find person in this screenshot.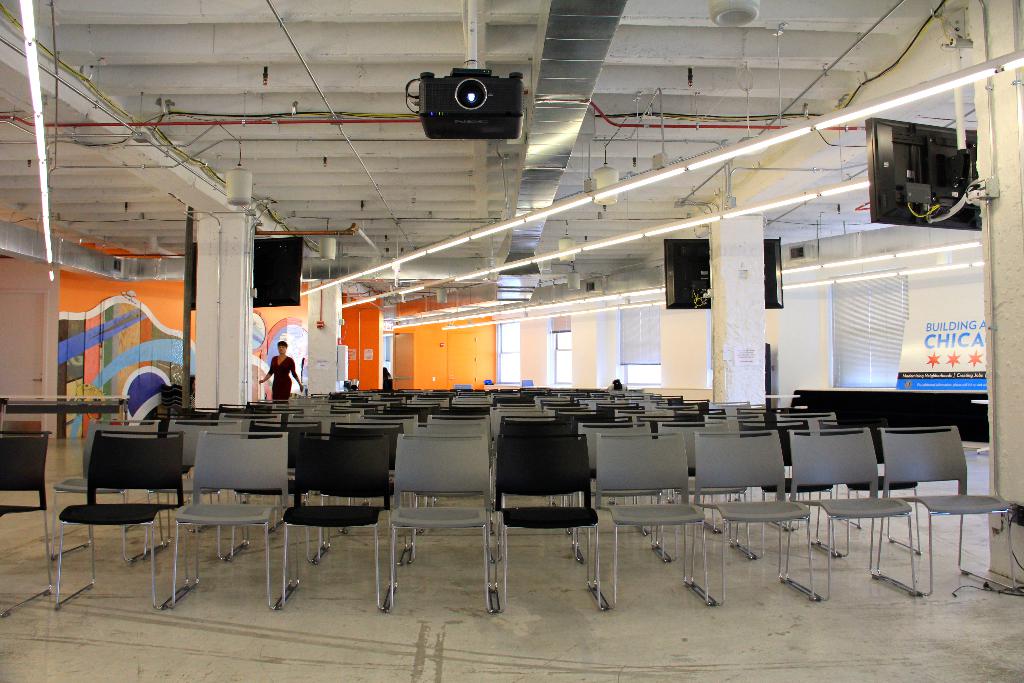
The bounding box for person is l=250, t=331, r=296, b=420.
